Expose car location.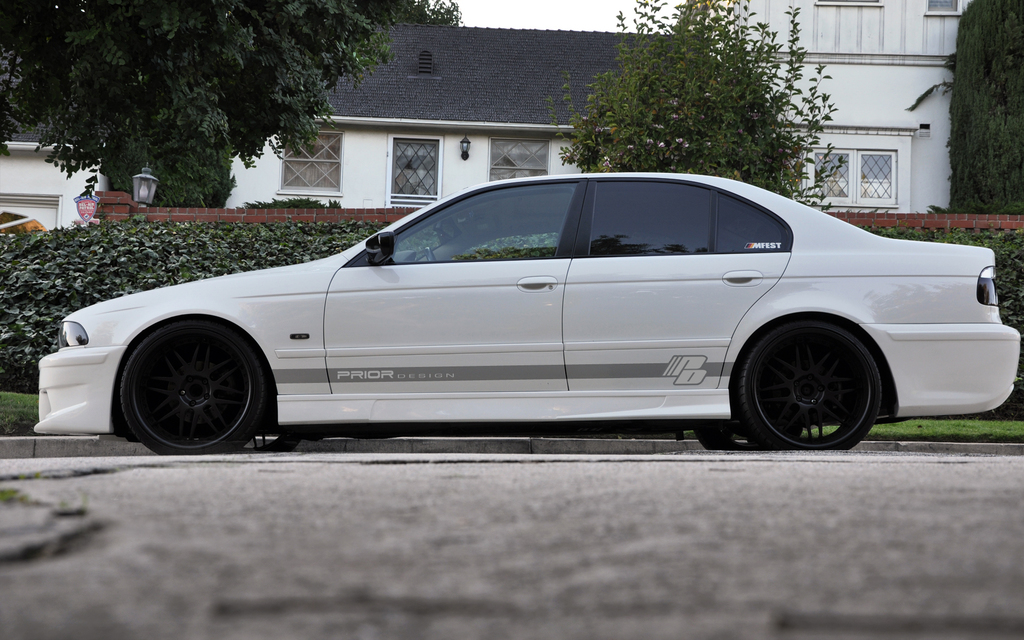
Exposed at <box>31,167,1023,452</box>.
